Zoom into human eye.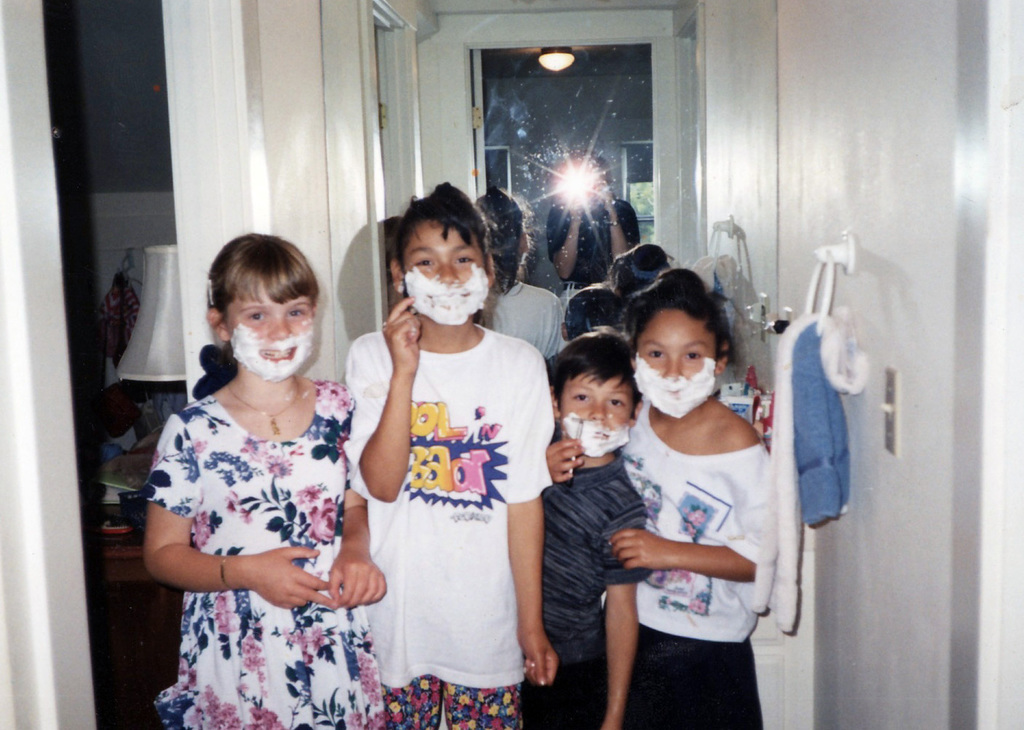
Zoom target: {"left": 604, "top": 397, "right": 627, "bottom": 408}.
